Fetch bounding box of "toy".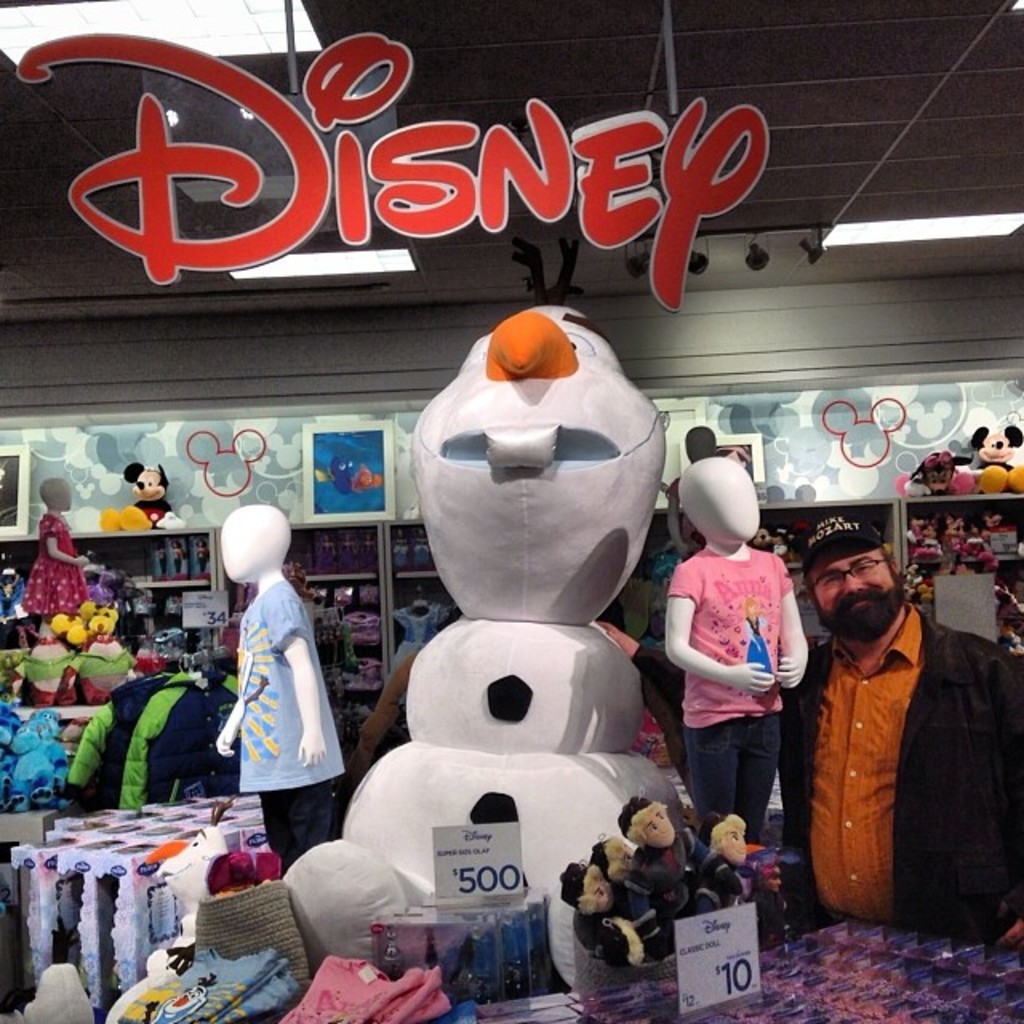
Bbox: [x1=773, y1=430, x2=830, y2=469].
